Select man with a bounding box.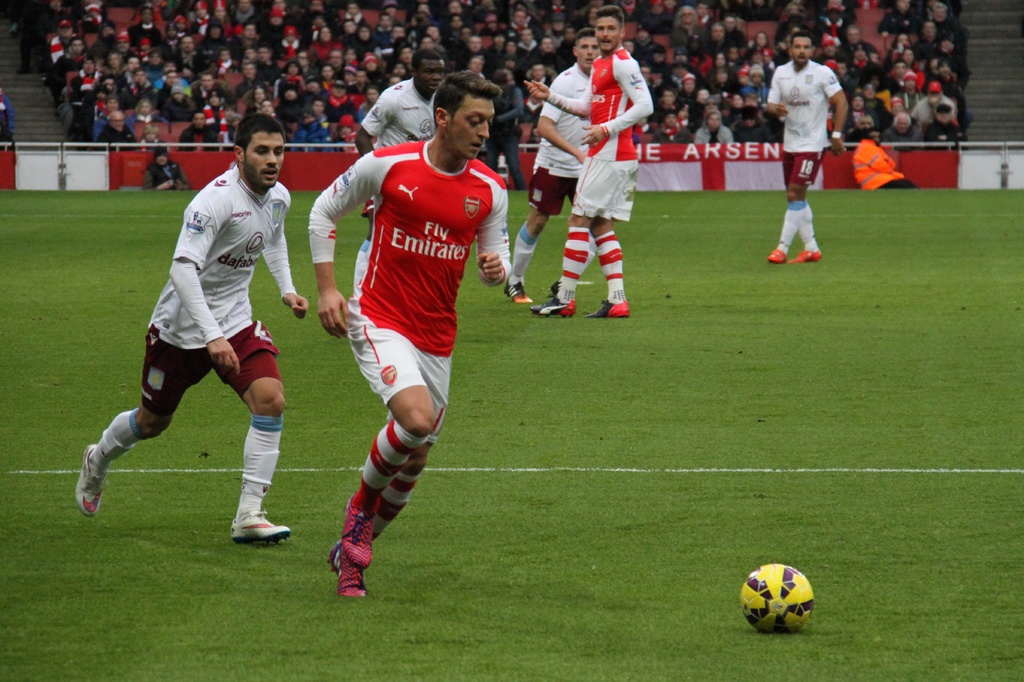
(x1=750, y1=31, x2=852, y2=270).
